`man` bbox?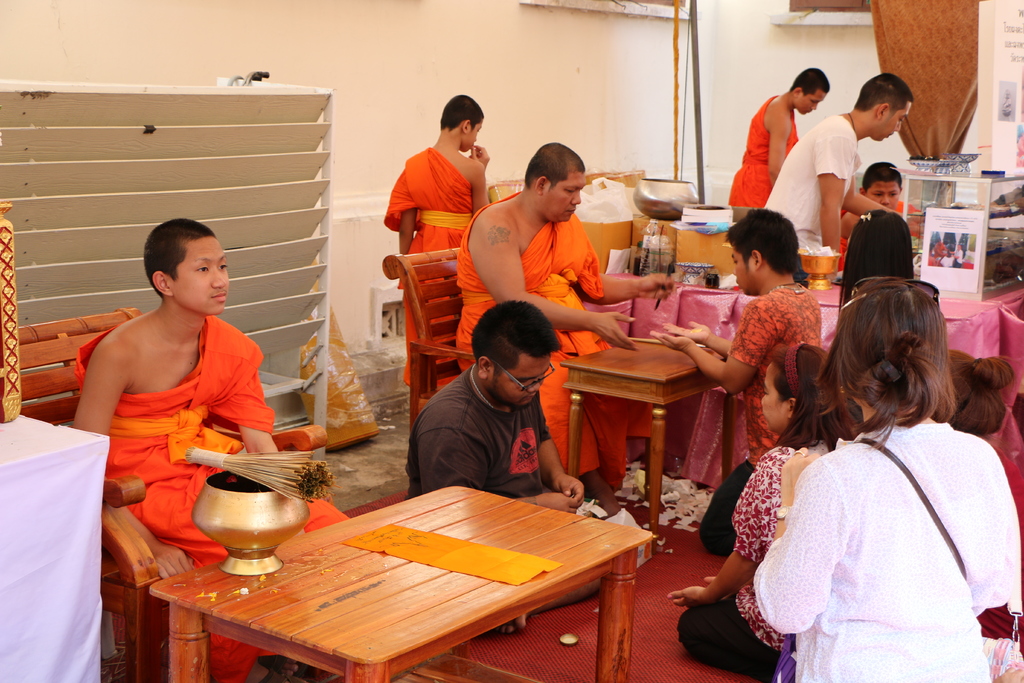
region(447, 134, 695, 515)
